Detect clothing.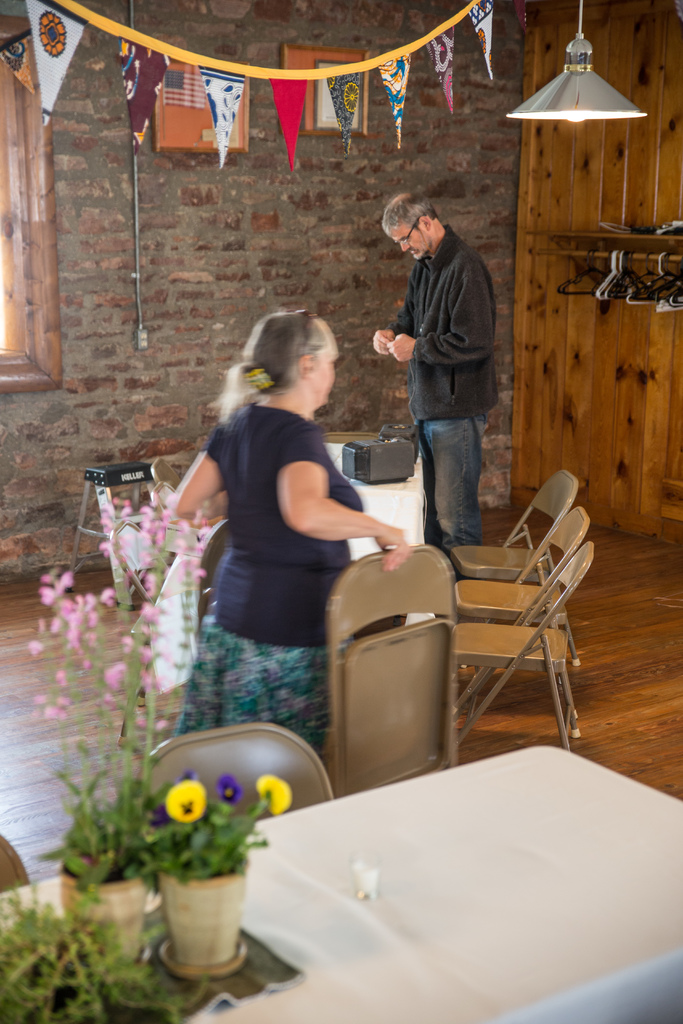
Detected at (179,403,361,760).
